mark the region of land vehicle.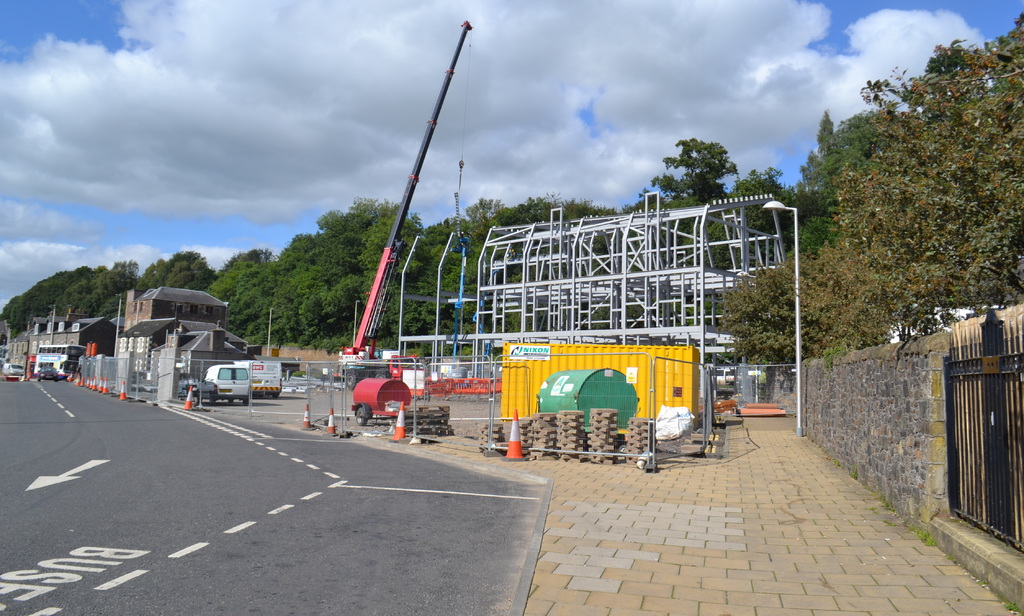
Region: rect(37, 365, 59, 384).
